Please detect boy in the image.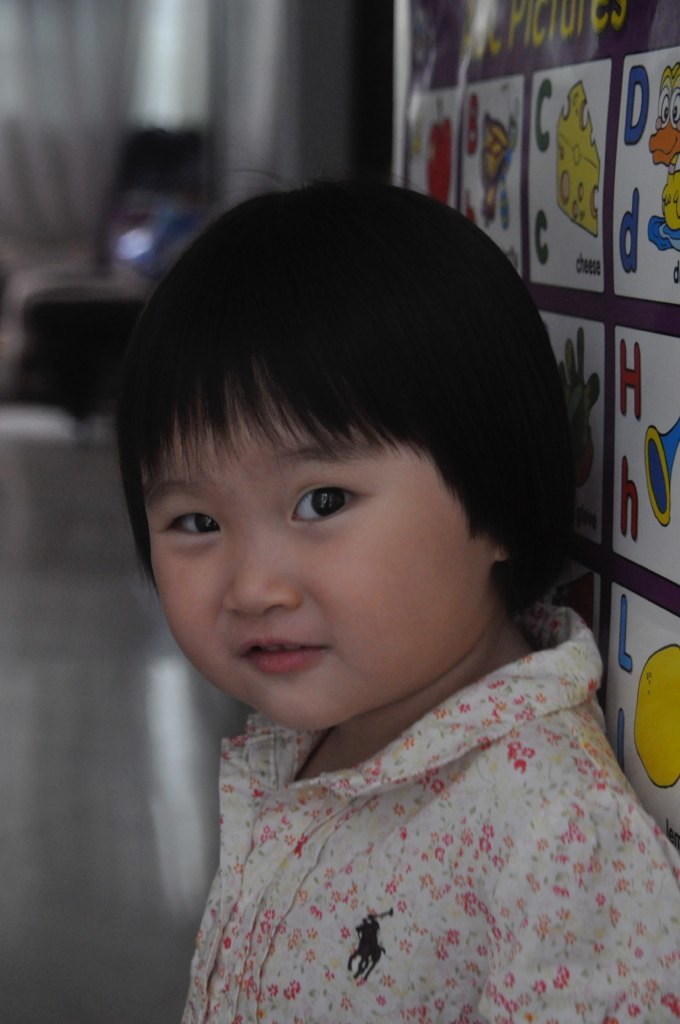
left=62, top=174, right=644, bottom=1014.
